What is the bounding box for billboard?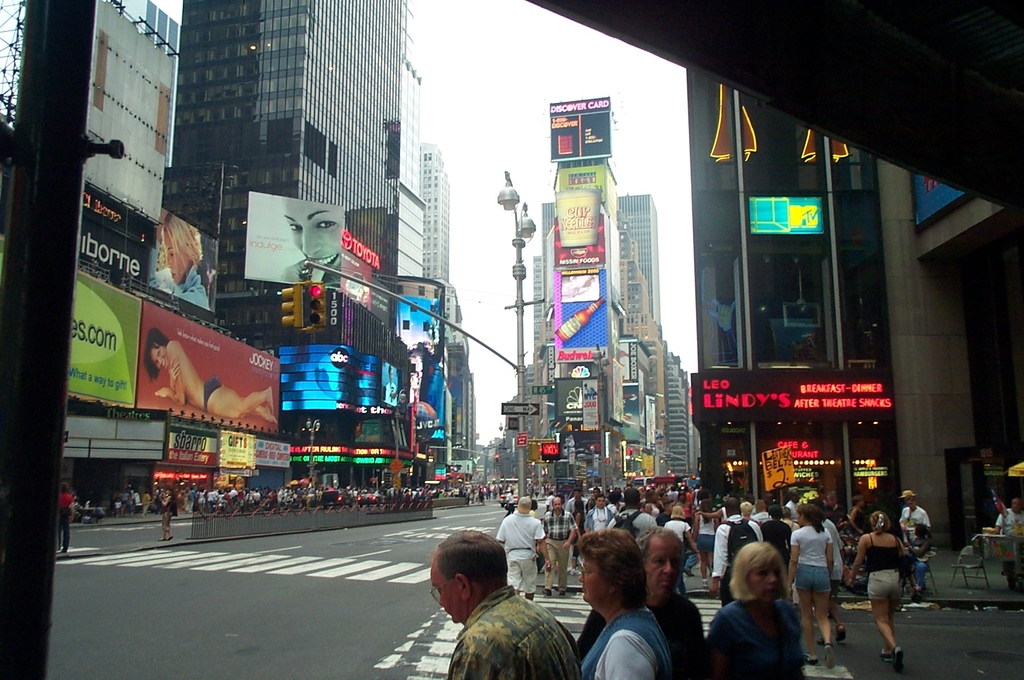
(550, 95, 616, 163).
